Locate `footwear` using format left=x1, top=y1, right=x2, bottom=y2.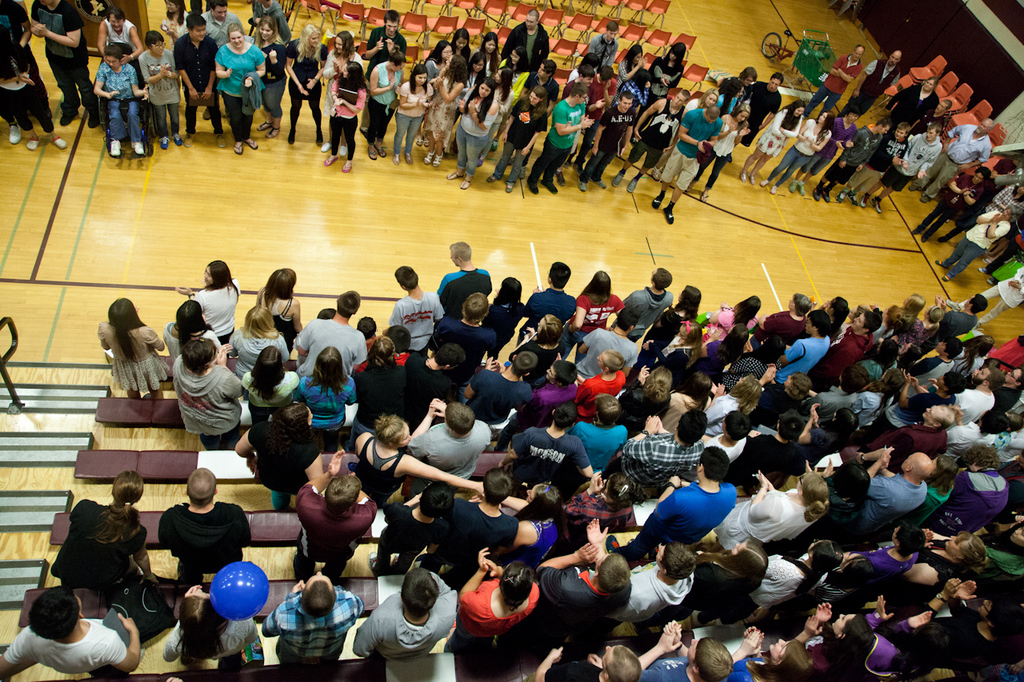
left=6, top=124, right=20, bottom=145.
